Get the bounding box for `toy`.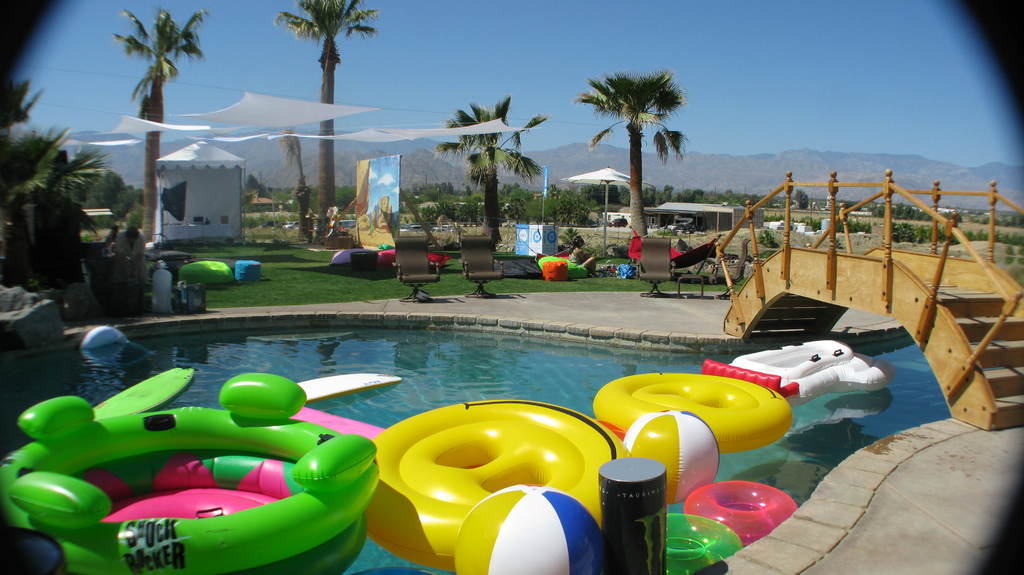
box=[593, 363, 797, 452].
